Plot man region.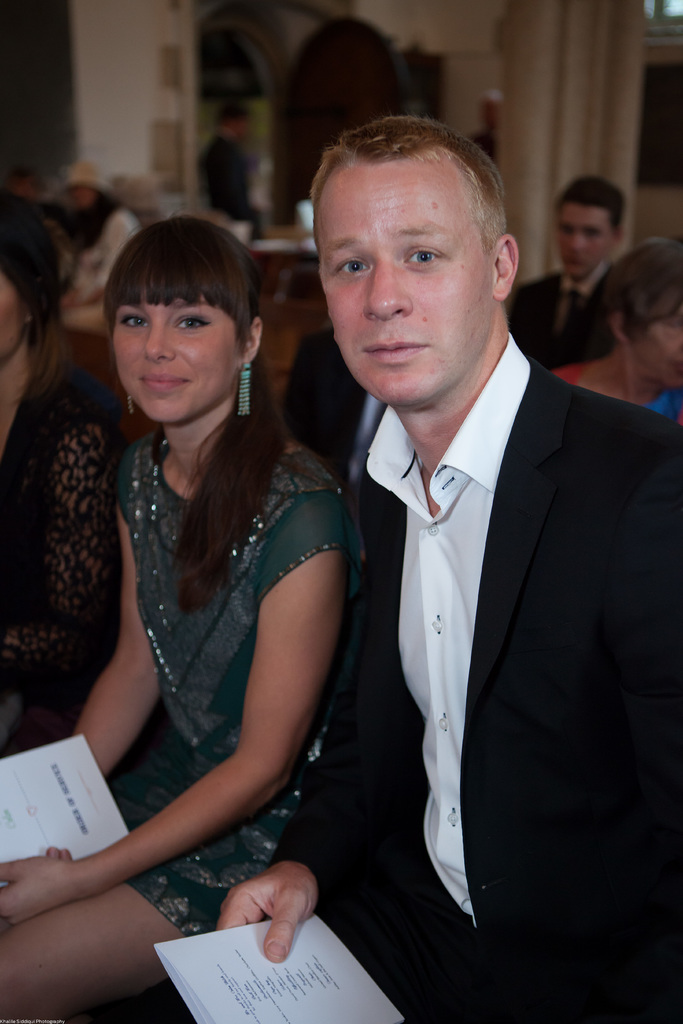
Plotted at x1=53, y1=163, x2=136, y2=310.
